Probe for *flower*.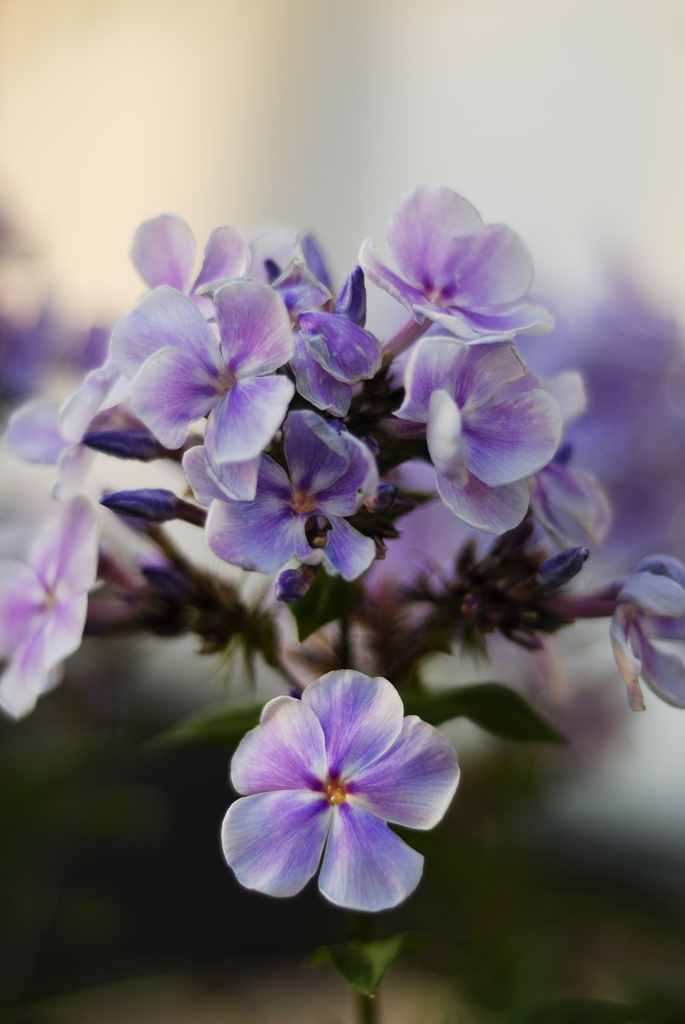
Probe result: {"x1": 214, "y1": 666, "x2": 461, "y2": 920}.
